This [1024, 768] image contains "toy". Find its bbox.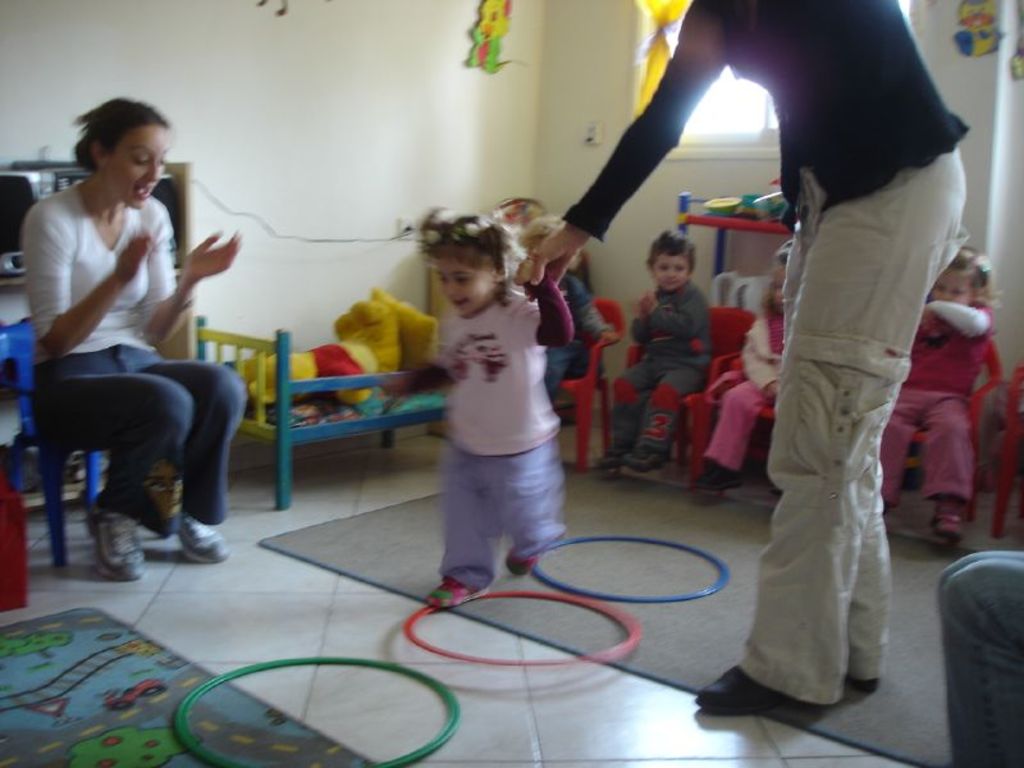
rect(238, 294, 412, 410).
